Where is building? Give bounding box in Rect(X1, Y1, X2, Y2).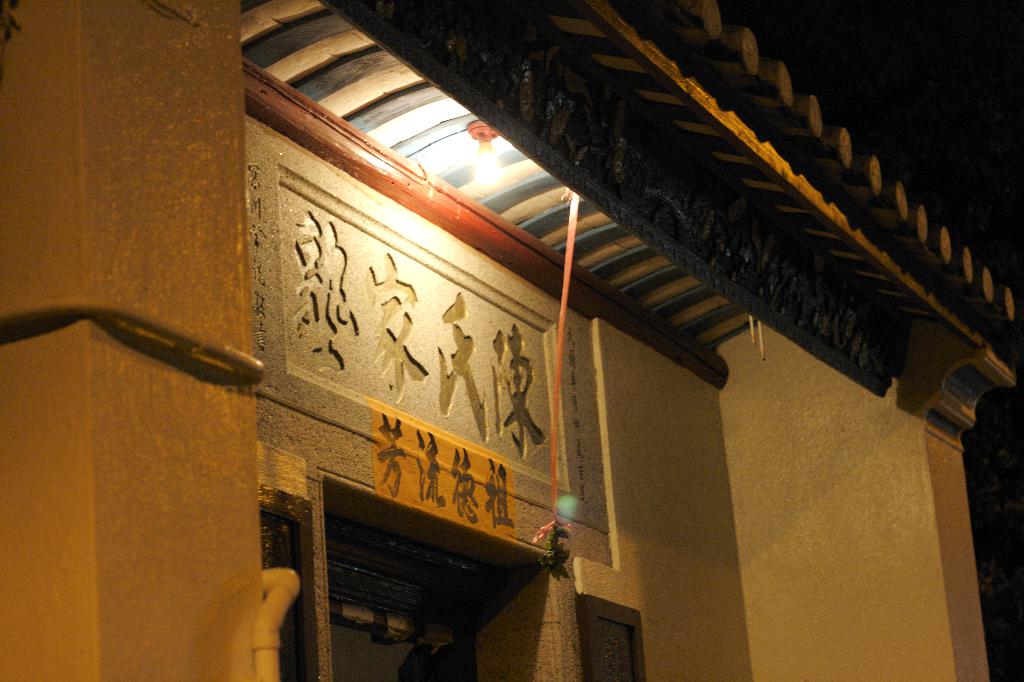
Rect(0, 0, 1023, 681).
